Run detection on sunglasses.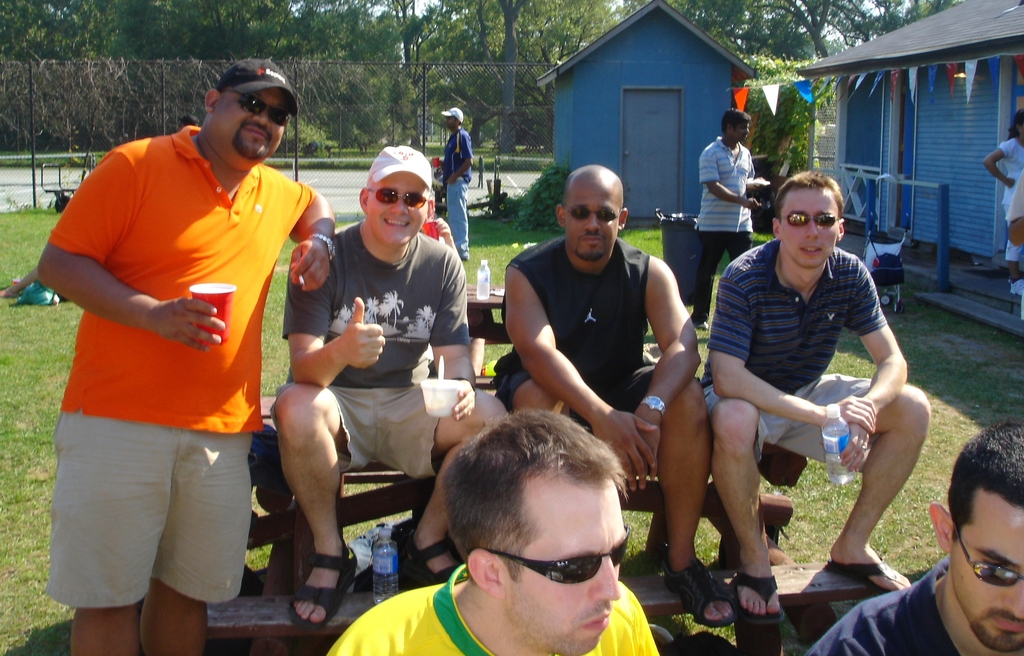
Result: select_region(568, 207, 617, 223).
